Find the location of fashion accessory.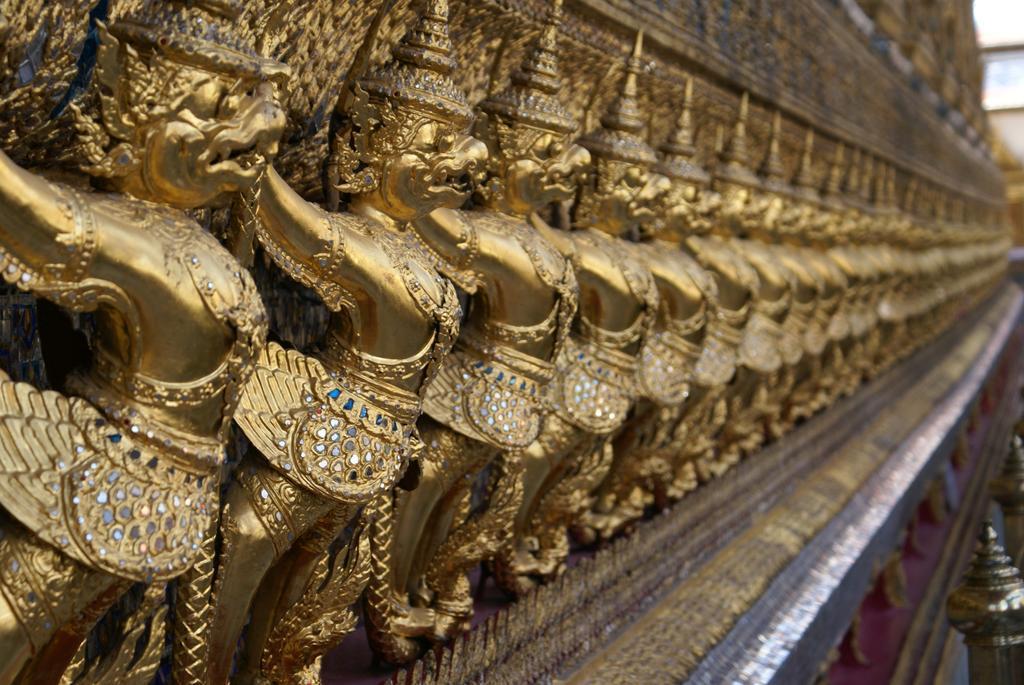
Location: bbox=(655, 77, 715, 186).
